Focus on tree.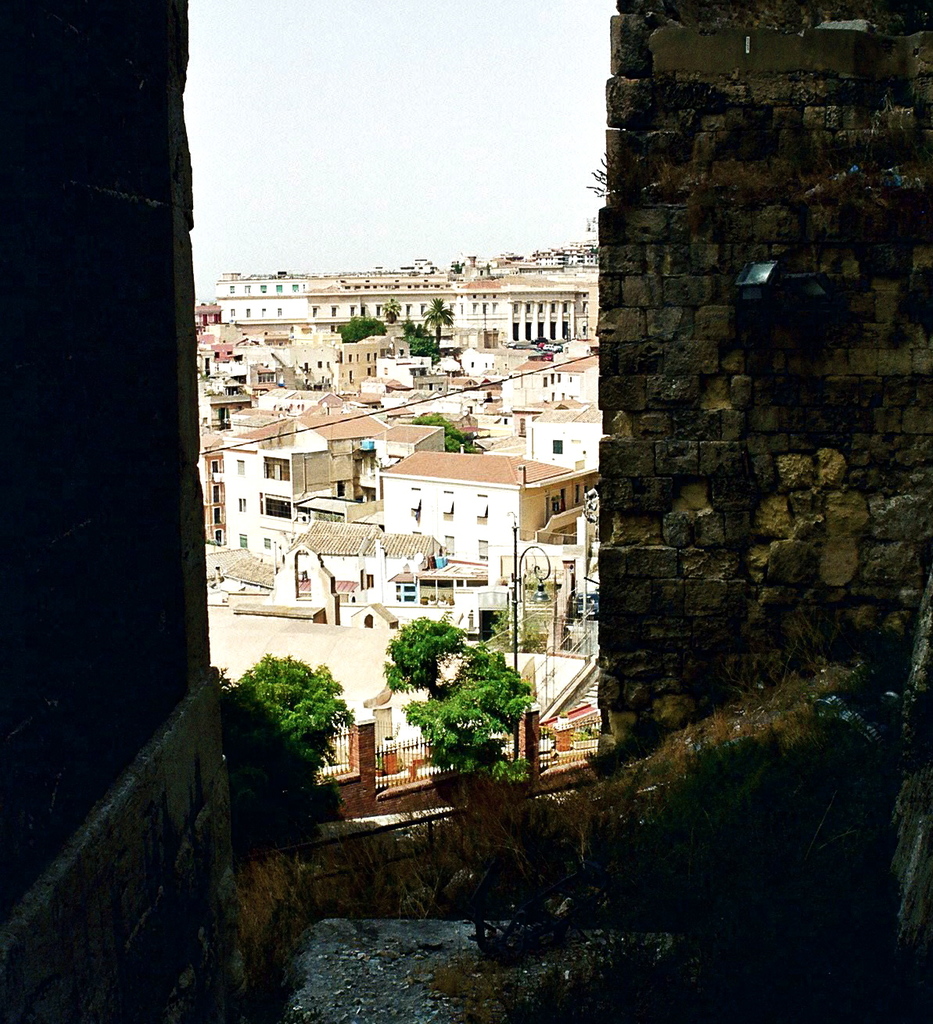
Focused at <box>339,316,389,344</box>.
